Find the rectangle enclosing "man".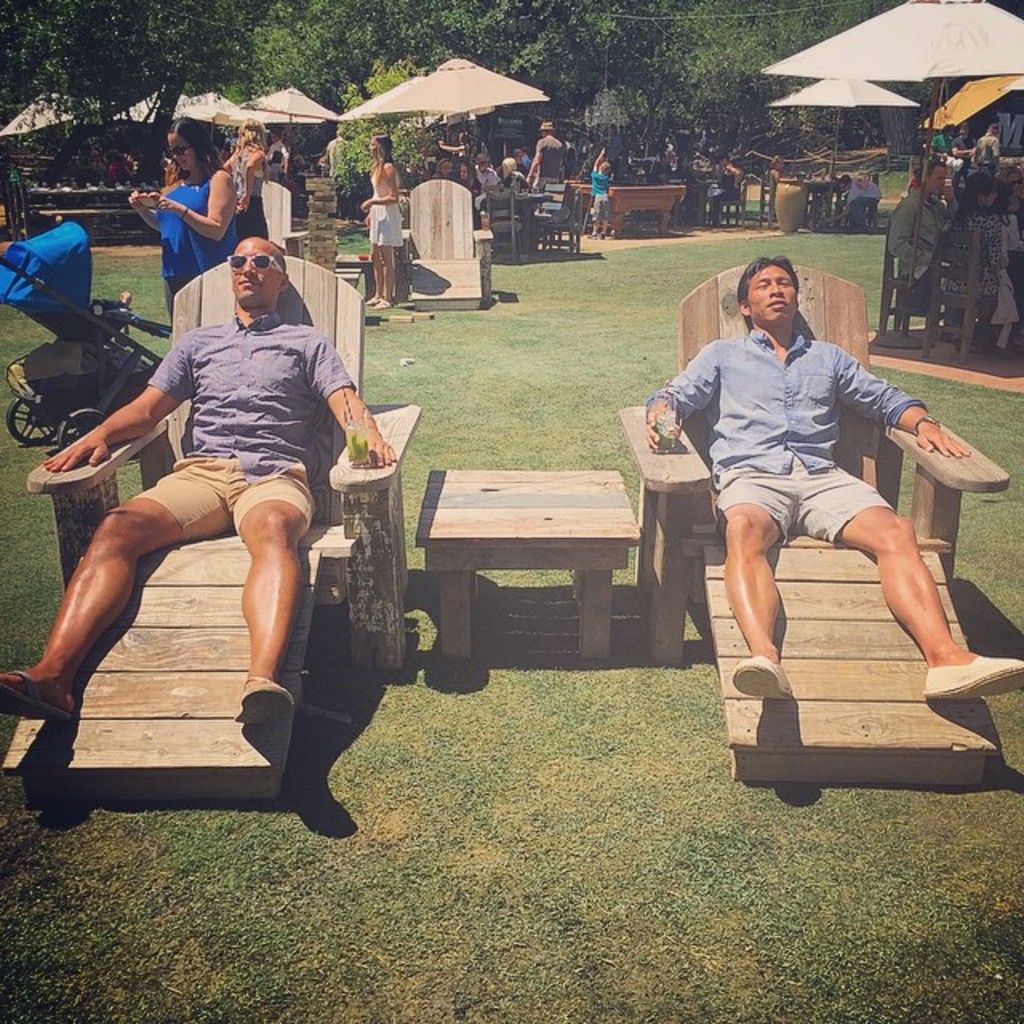
pyautogui.locateOnScreen(523, 120, 571, 202).
